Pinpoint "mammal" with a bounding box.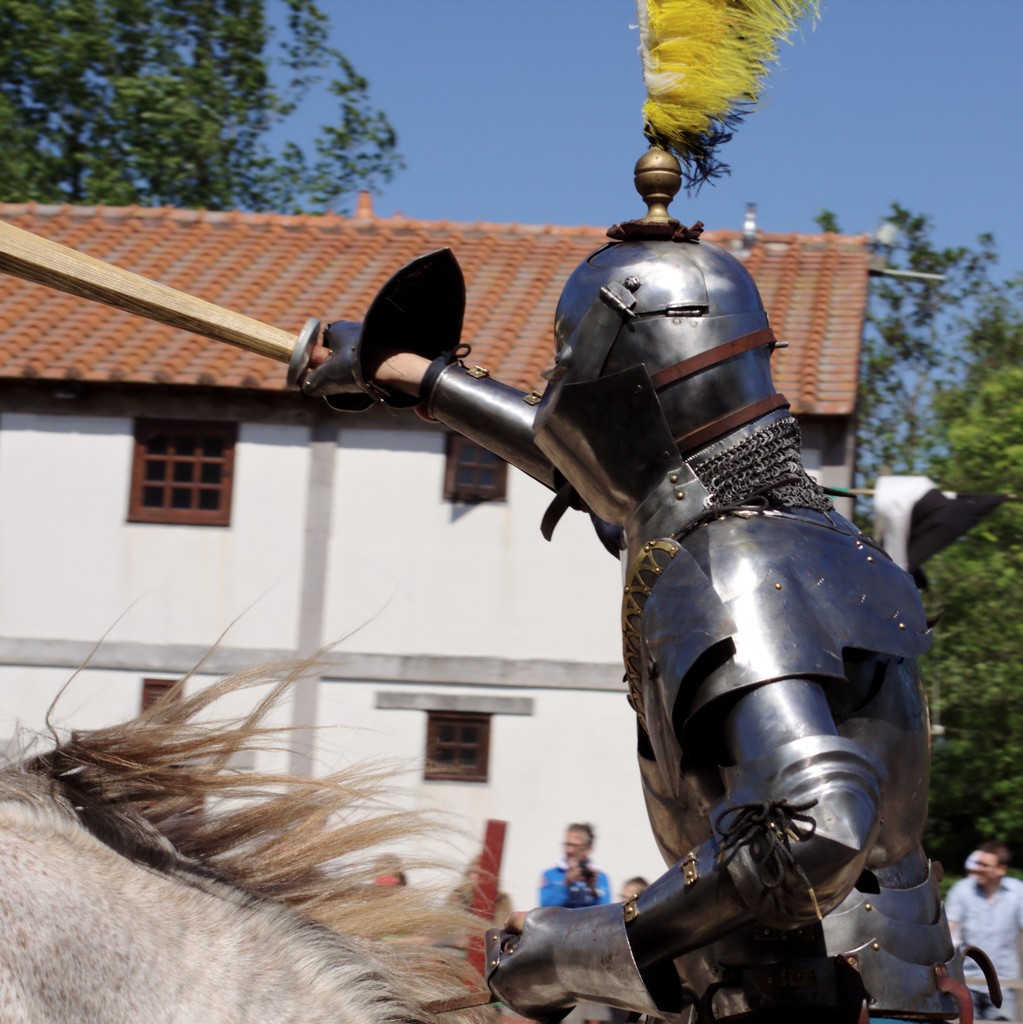
l=945, t=842, r=1022, b=1022.
